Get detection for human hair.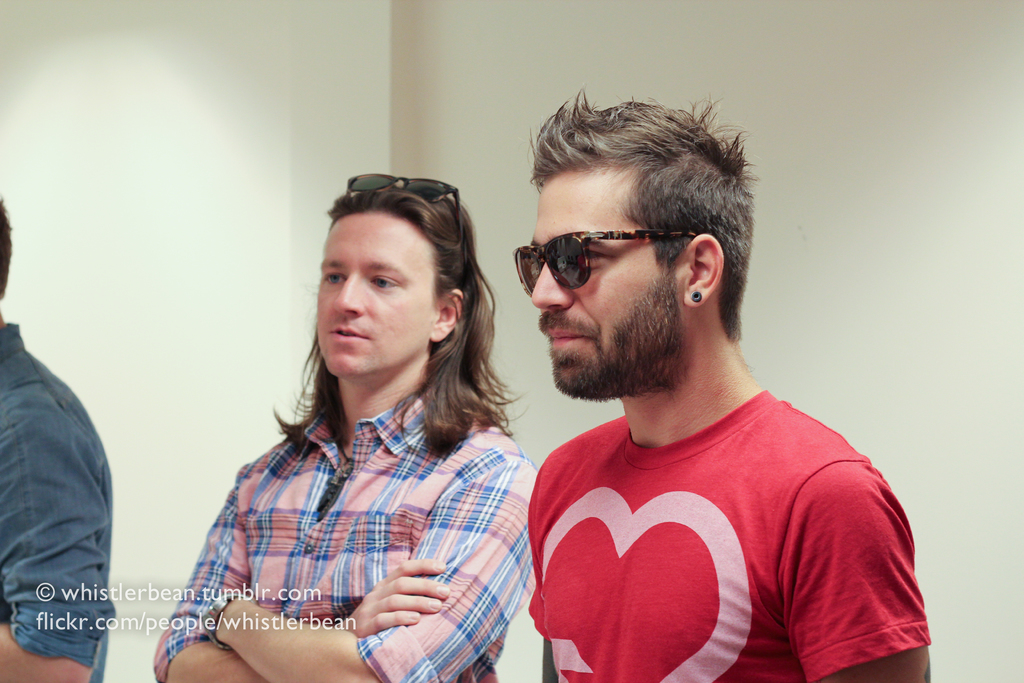
Detection: [left=283, top=179, right=481, bottom=450].
